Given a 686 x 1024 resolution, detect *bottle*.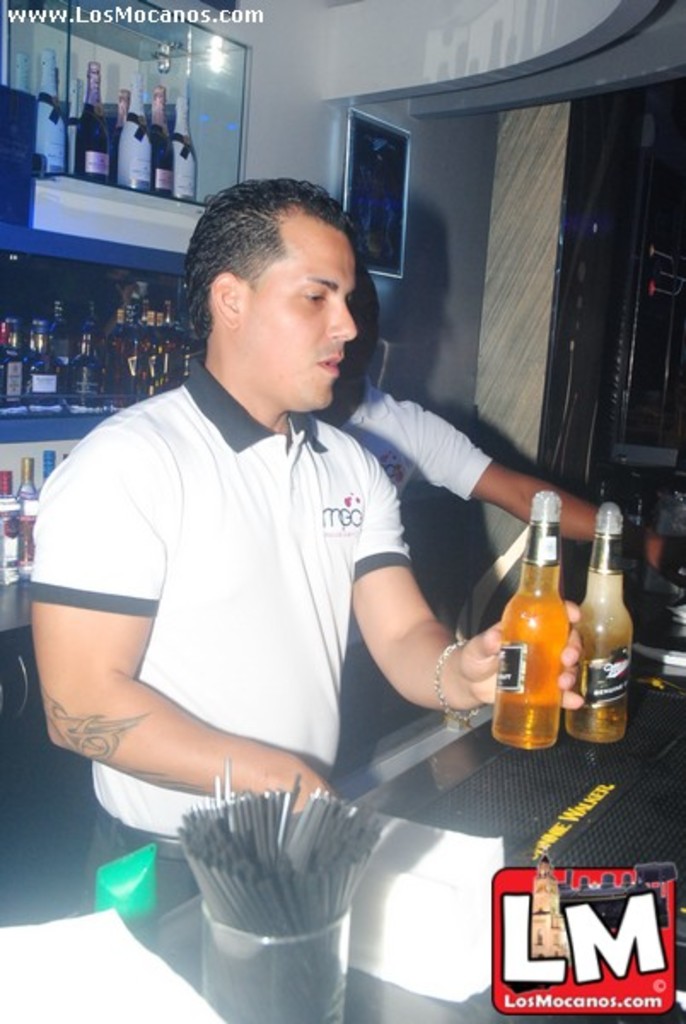
{"x1": 27, "y1": 39, "x2": 78, "y2": 174}.
